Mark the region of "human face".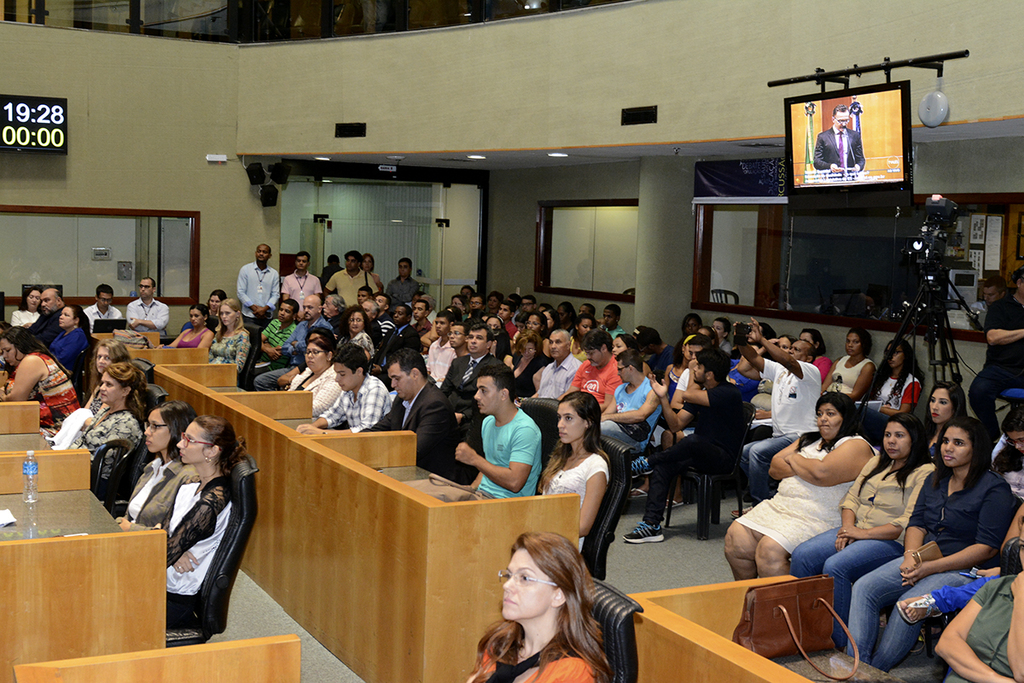
Region: bbox=[348, 312, 360, 330].
